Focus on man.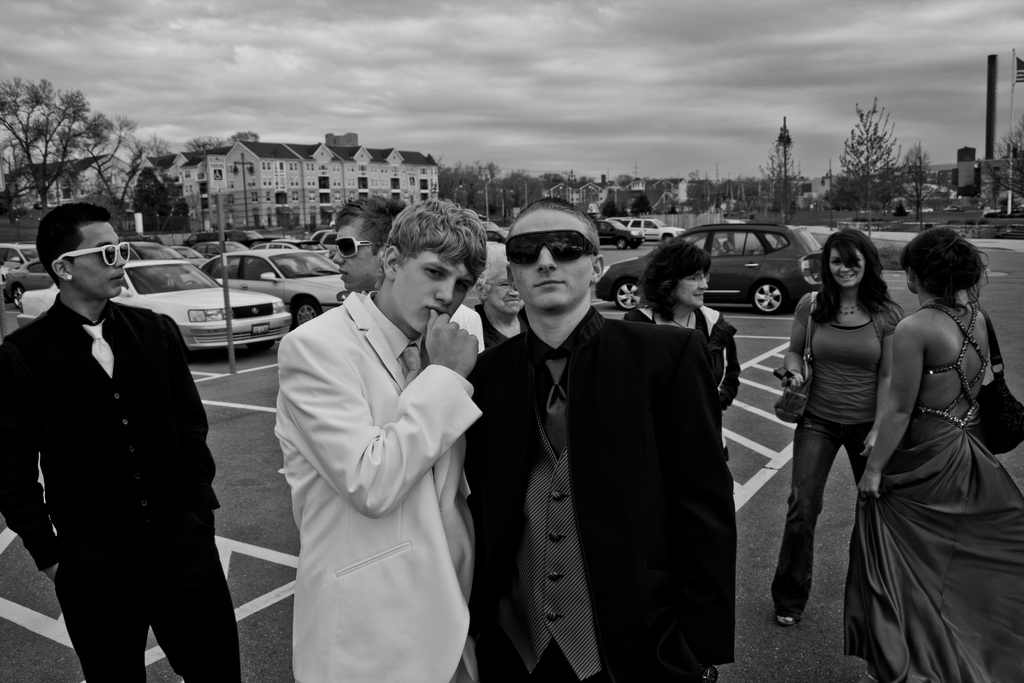
Focused at detection(17, 188, 233, 682).
